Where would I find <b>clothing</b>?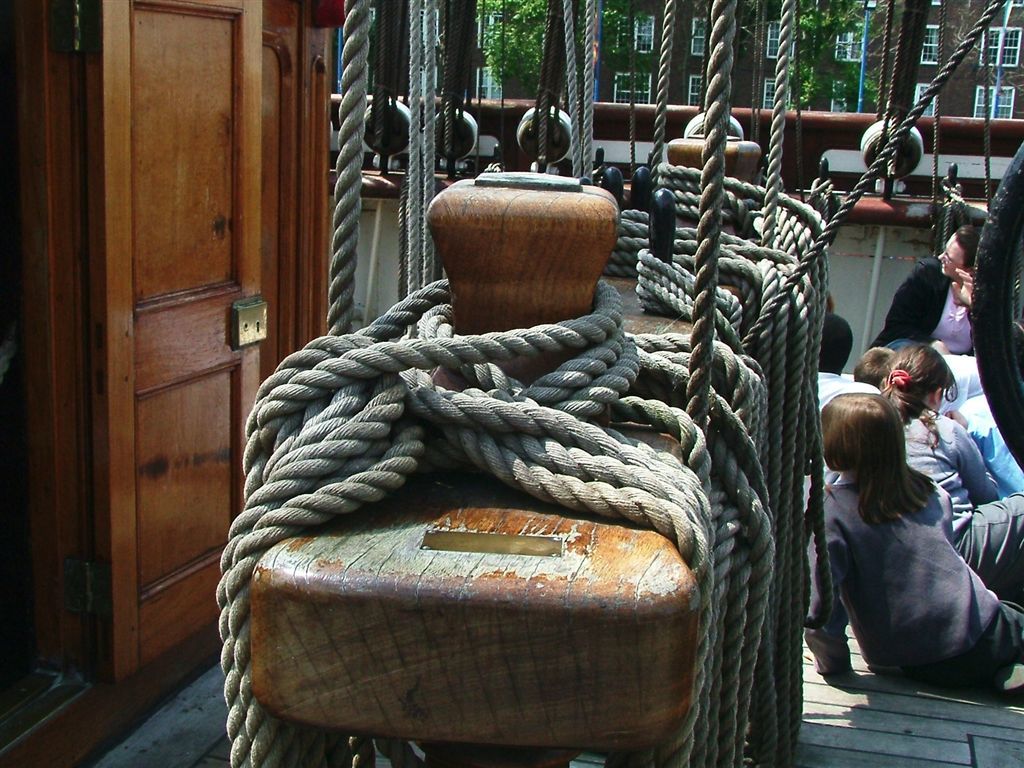
At (865, 257, 973, 357).
